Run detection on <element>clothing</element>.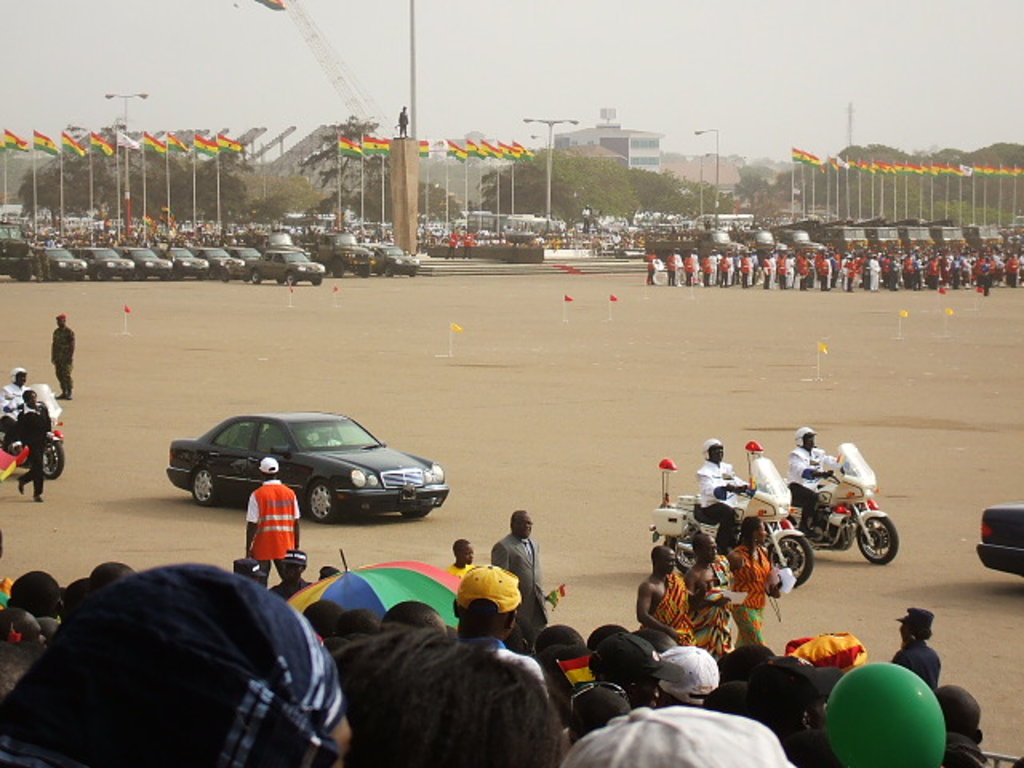
Result: <box>944,733,995,766</box>.
